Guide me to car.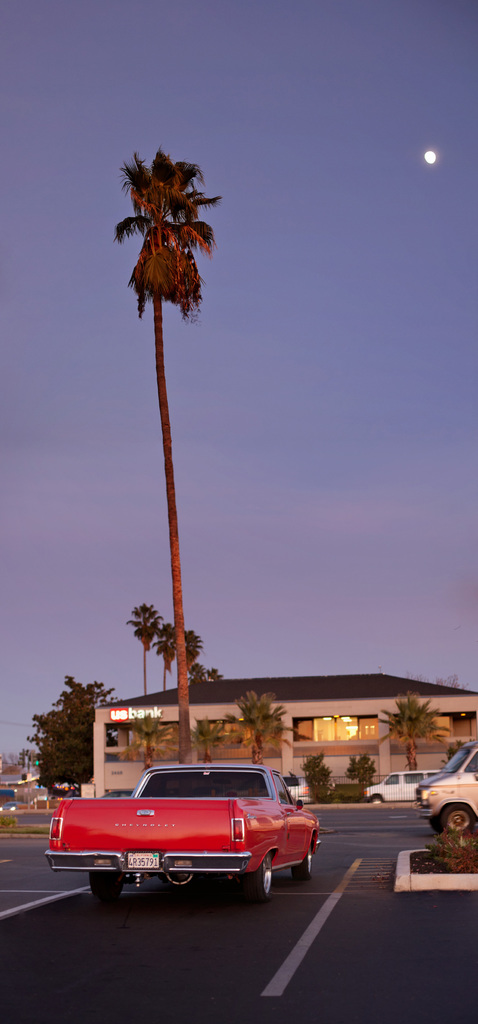
Guidance: left=359, top=764, right=443, bottom=806.
